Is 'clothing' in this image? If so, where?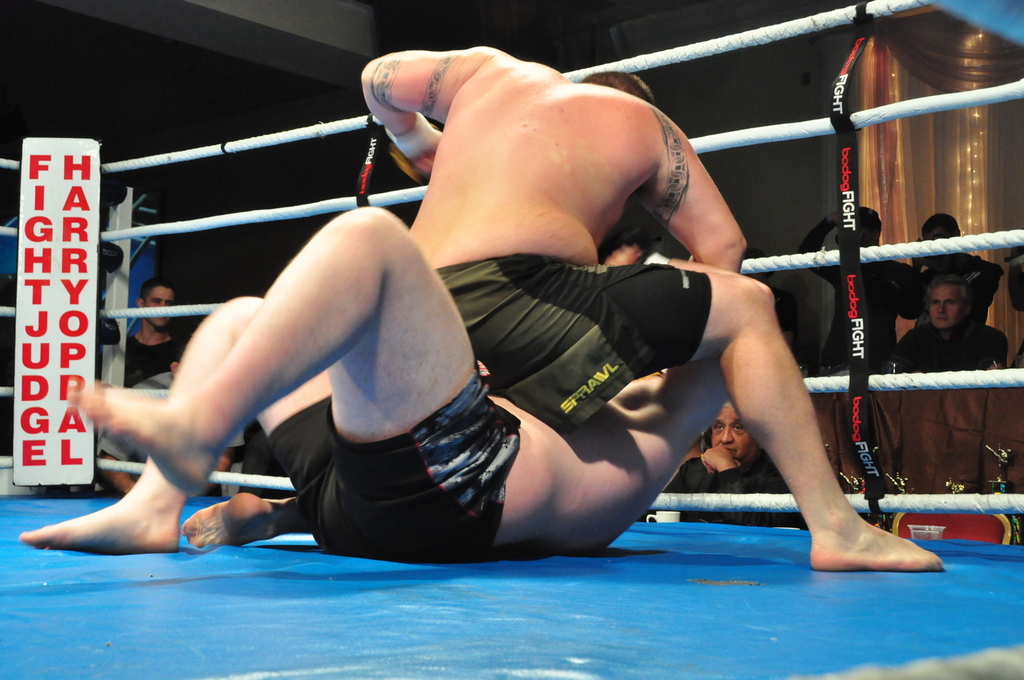
Yes, at bbox(870, 321, 1017, 485).
